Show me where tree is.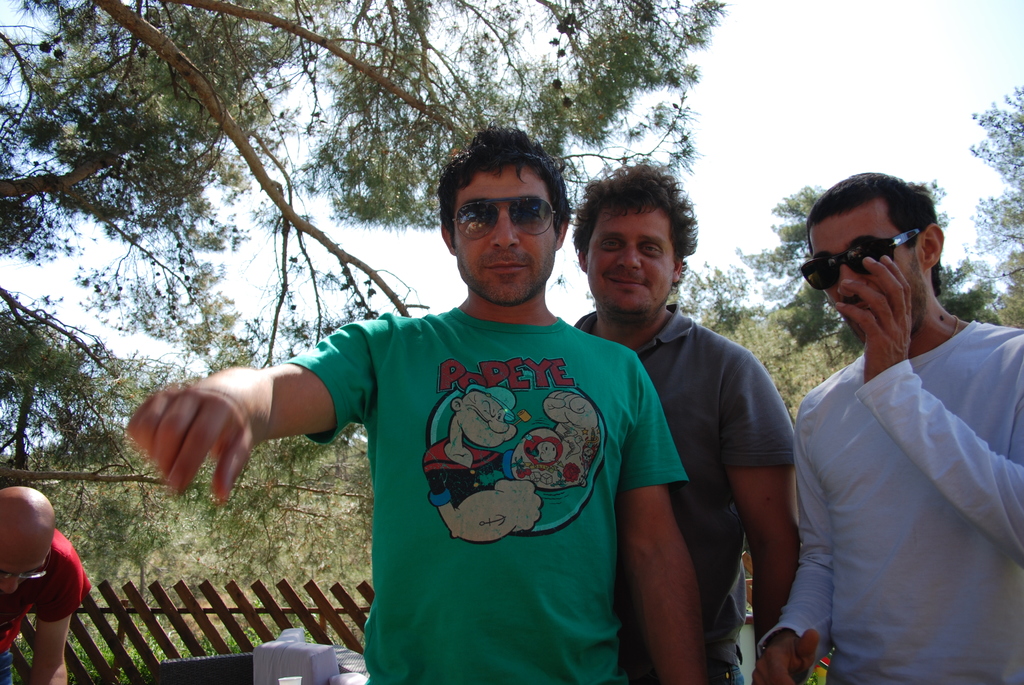
tree is at detection(964, 72, 1023, 340).
